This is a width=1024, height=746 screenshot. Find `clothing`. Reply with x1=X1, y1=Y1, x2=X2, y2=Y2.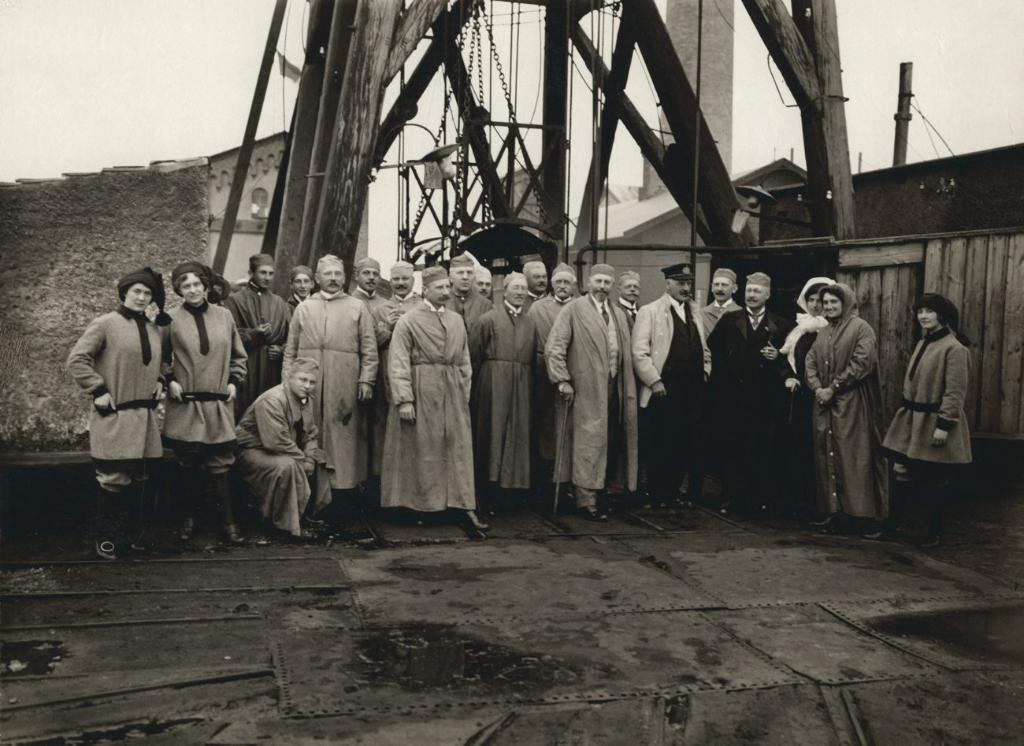
x1=878, y1=325, x2=968, y2=531.
